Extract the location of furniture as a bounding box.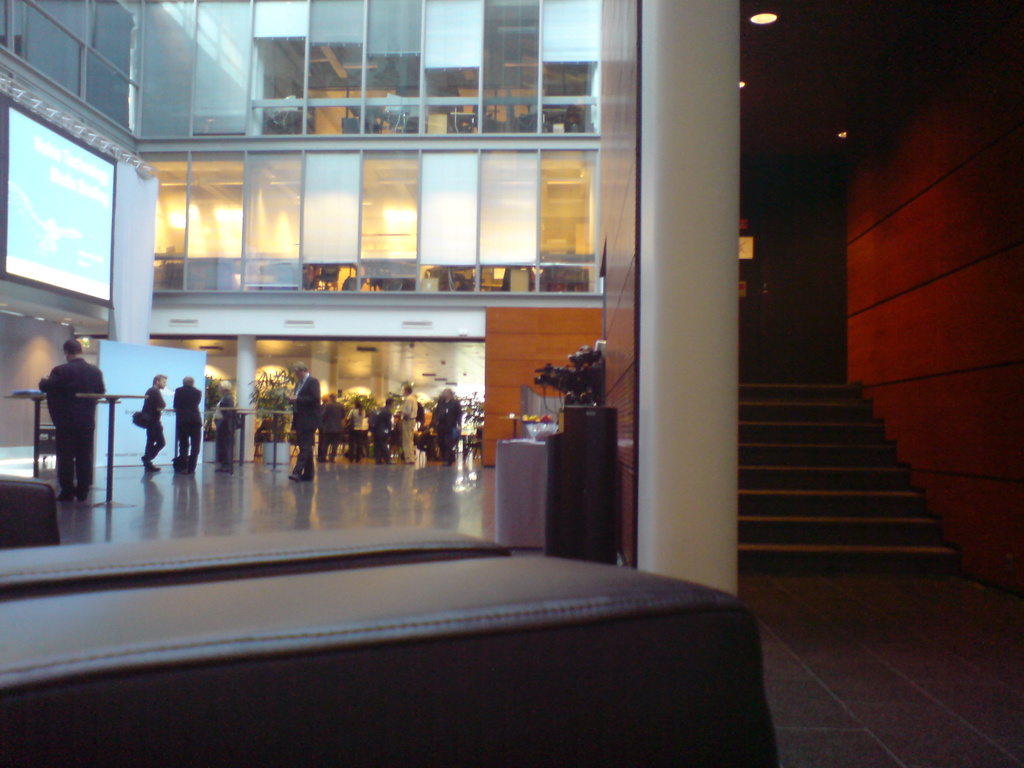
Rect(497, 436, 548, 552).
